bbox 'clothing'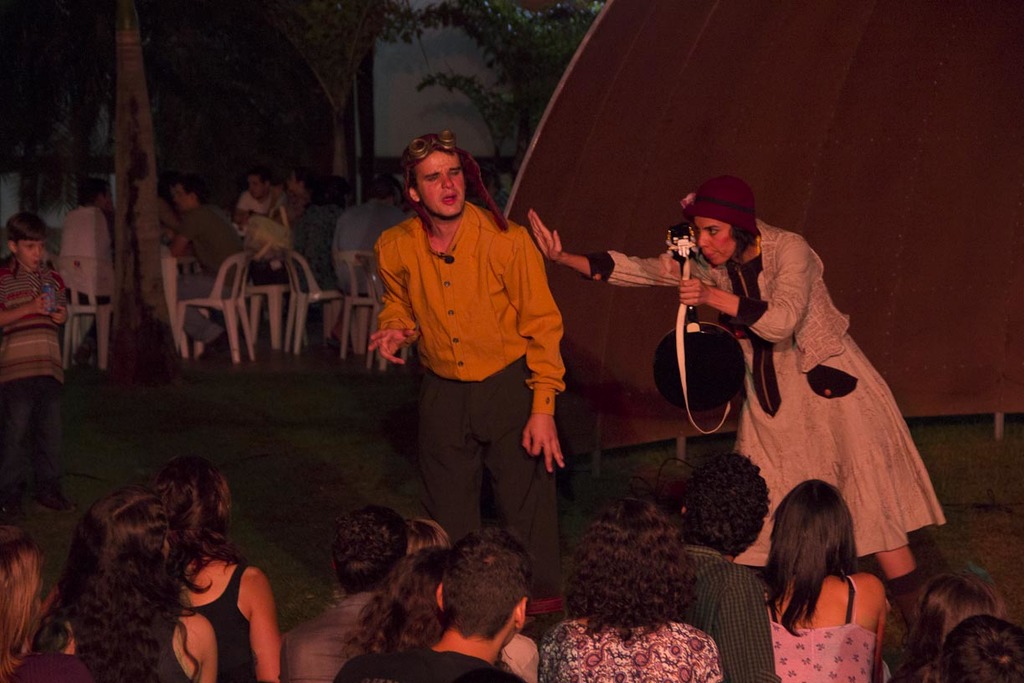
detection(330, 198, 407, 292)
